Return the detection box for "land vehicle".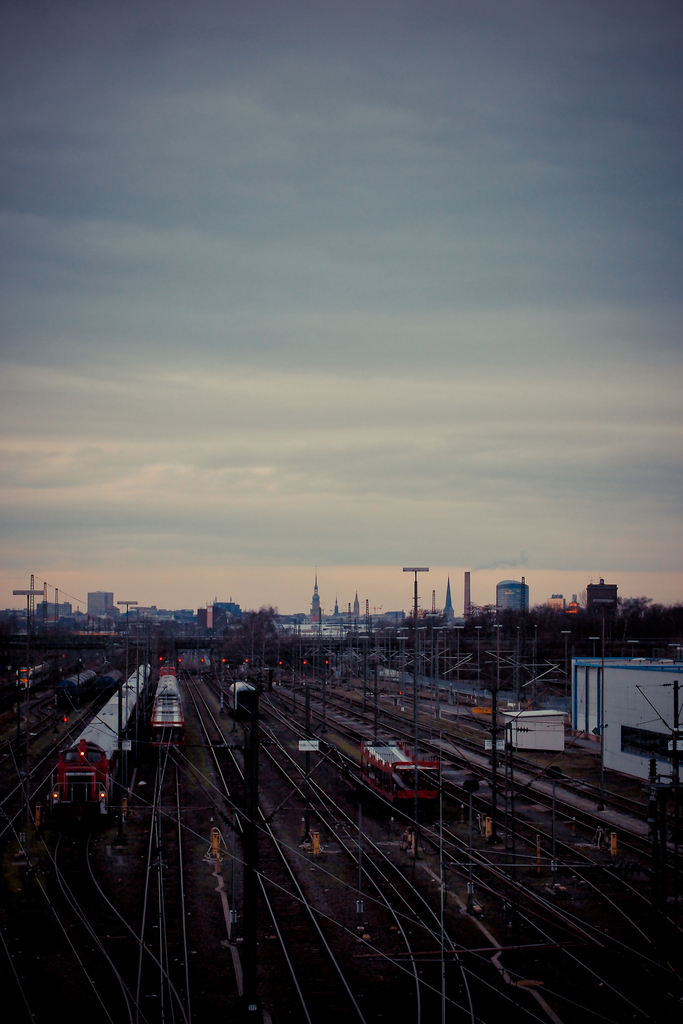
bbox=[226, 676, 251, 715].
